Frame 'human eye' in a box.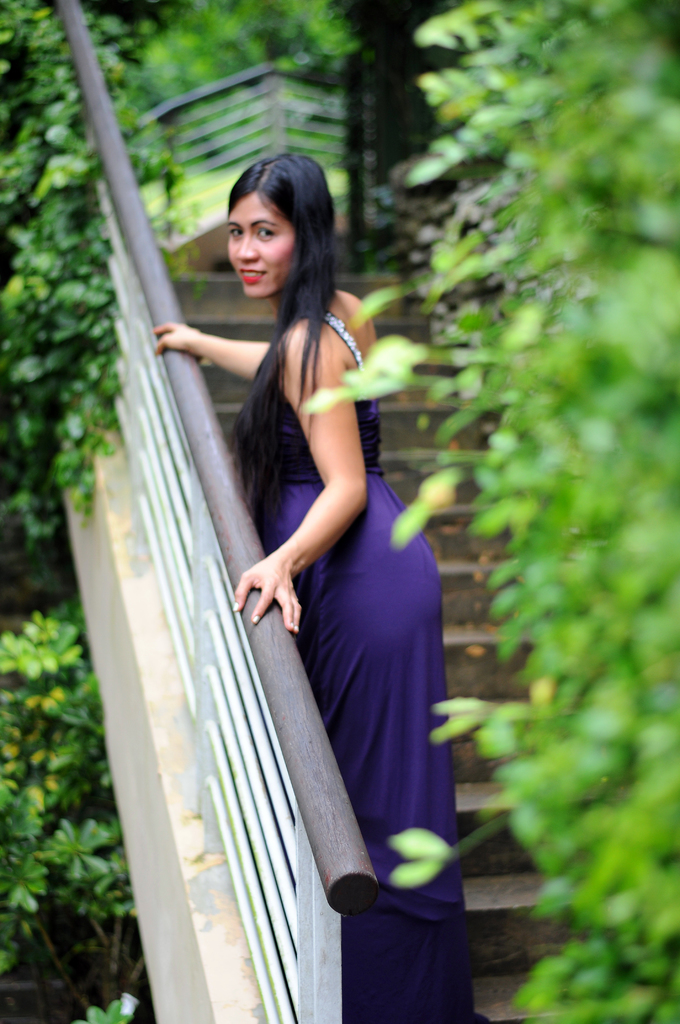
box(255, 227, 279, 243).
